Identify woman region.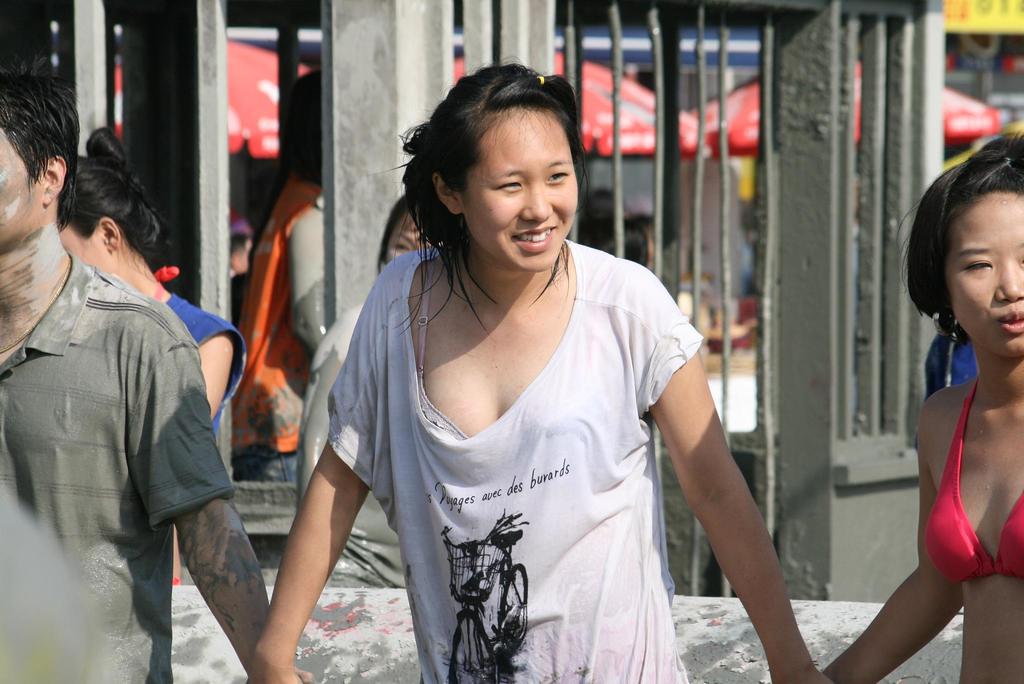
Region: box=[293, 76, 766, 667].
